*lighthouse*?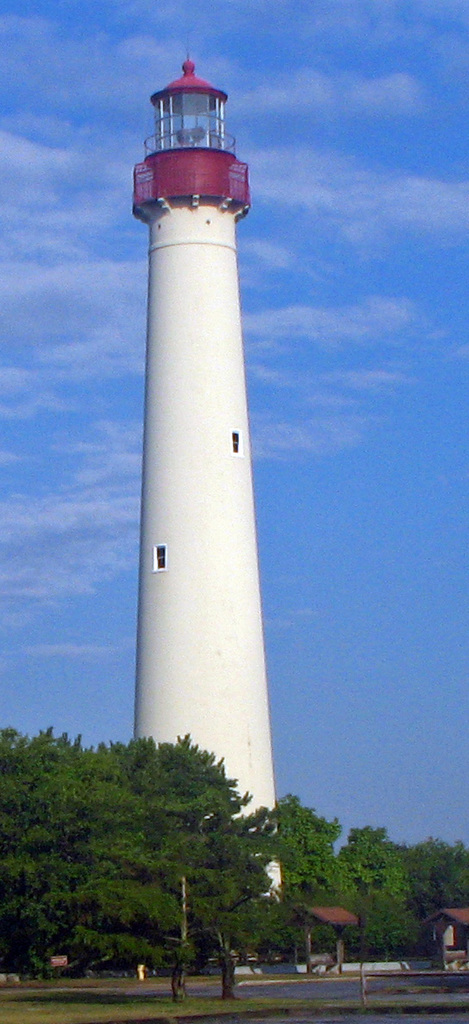
bbox=[102, 8, 292, 864]
